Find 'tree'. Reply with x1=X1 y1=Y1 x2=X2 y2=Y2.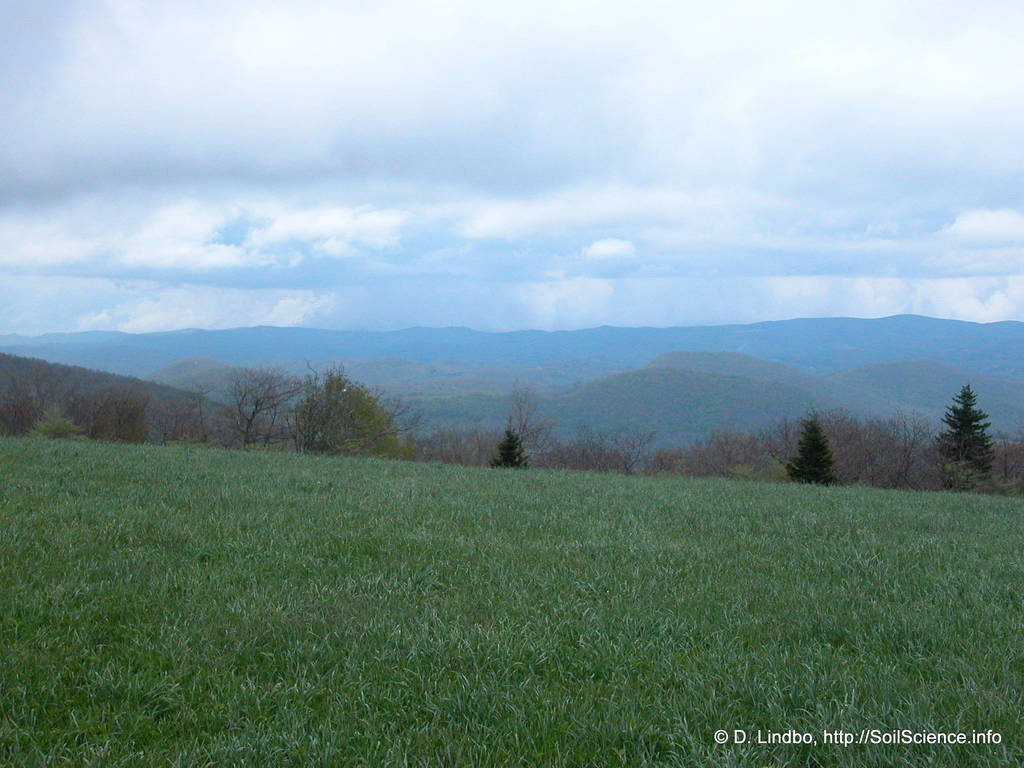
x1=784 y1=414 x2=833 y2=486.
